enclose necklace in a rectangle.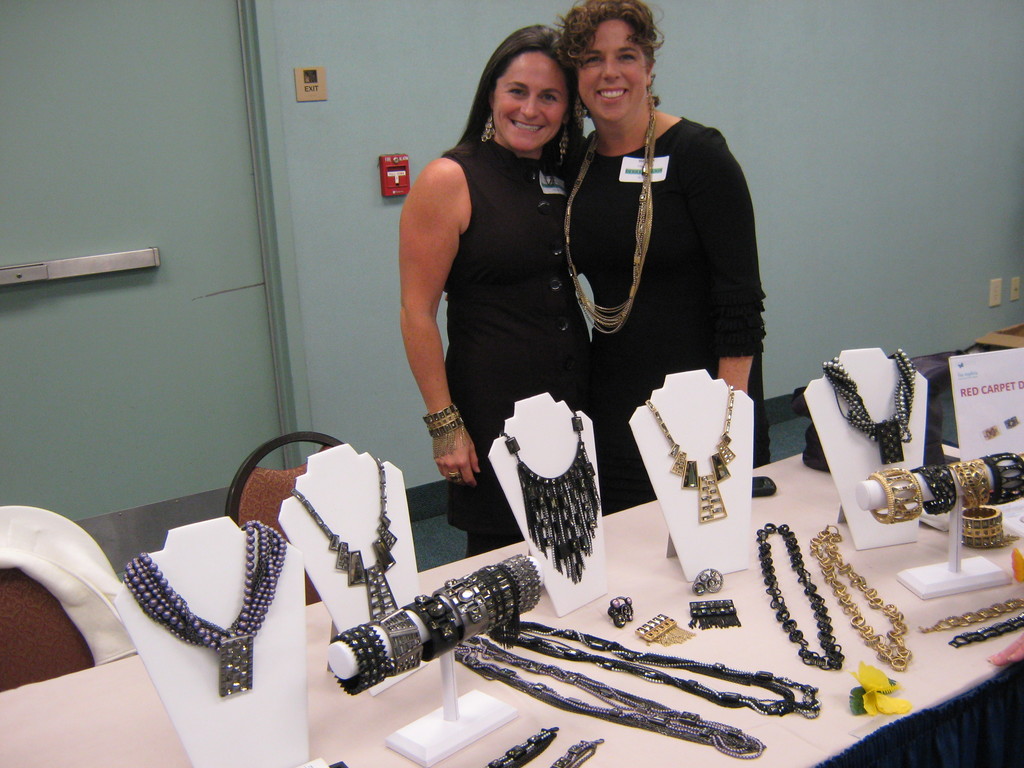
bbox=[289, 456, 396, 621].
